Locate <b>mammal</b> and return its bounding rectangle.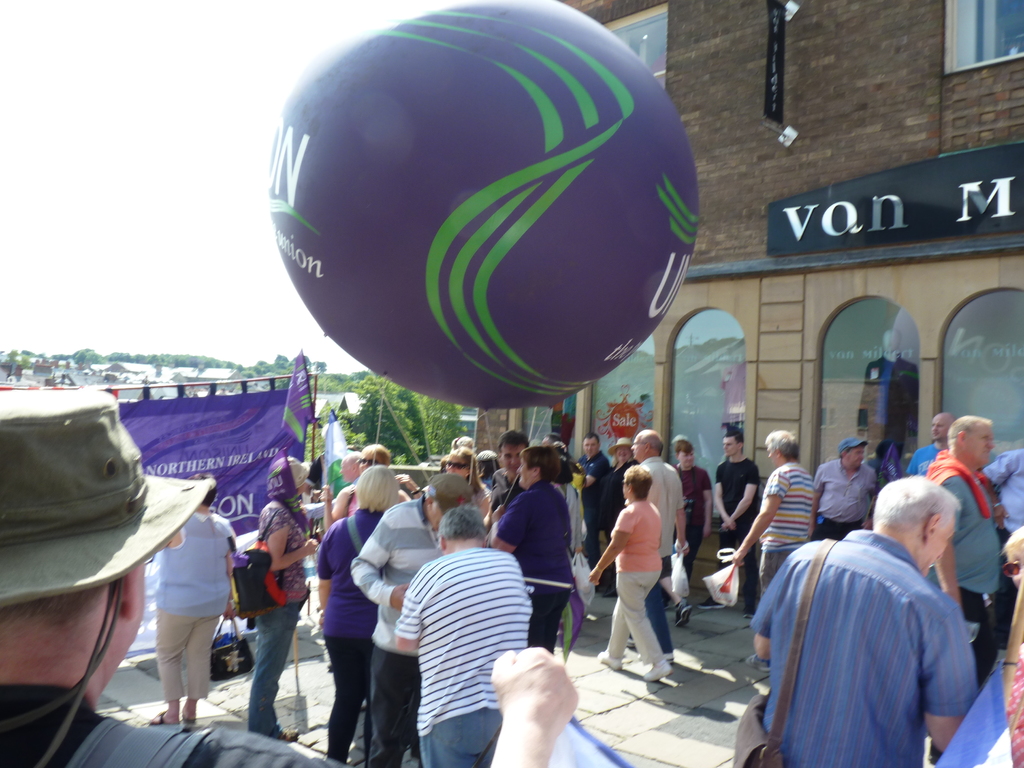
x1=444, y1=444, x2=492, y2=519.
